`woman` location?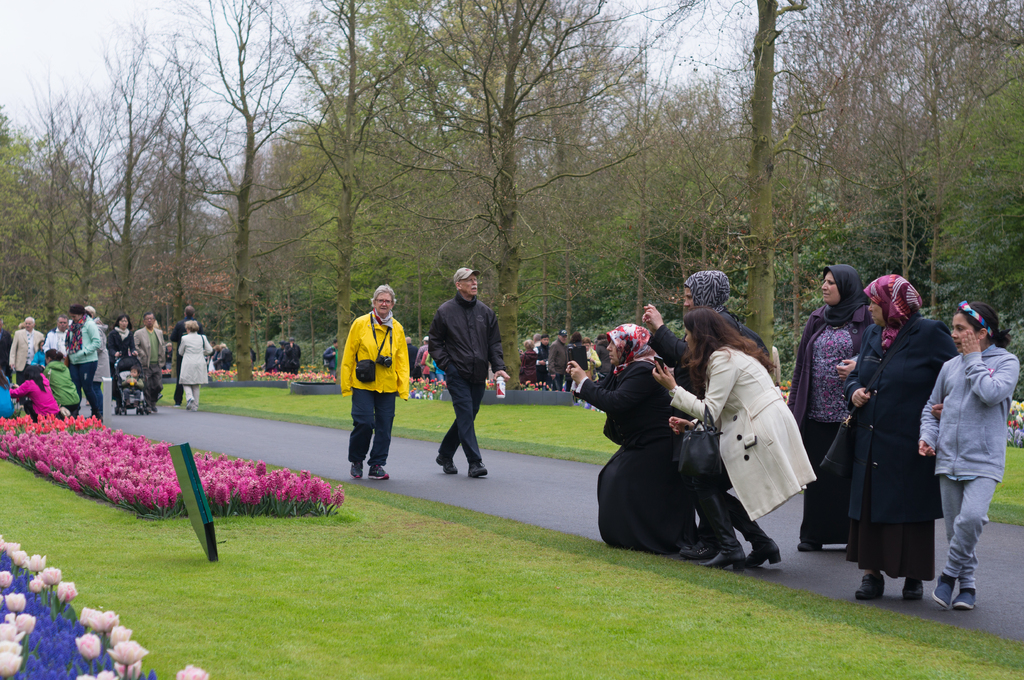
817, 273, 954, 605
